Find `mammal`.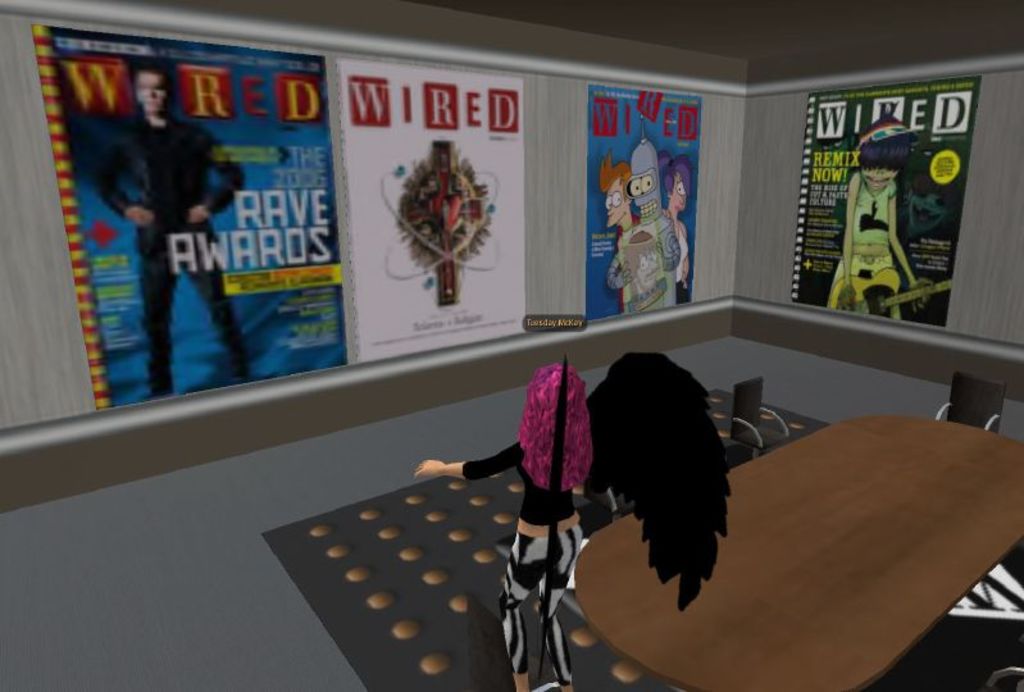
left=823, top=126, right=928, bottom=322.
